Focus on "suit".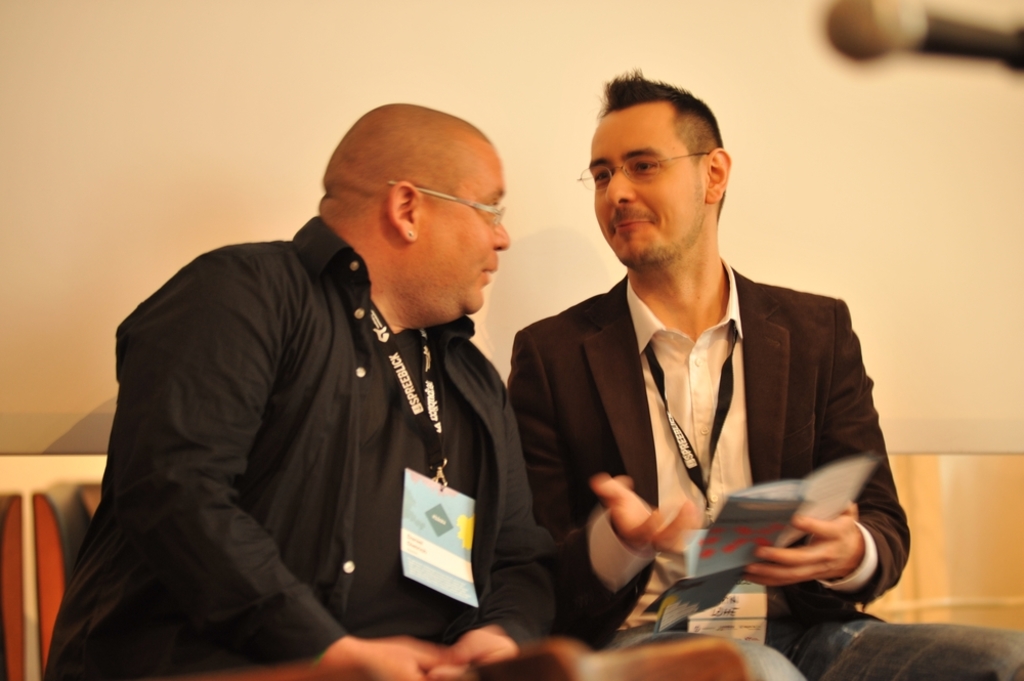
Focused at bbox=[506, 198, 903, 648].
